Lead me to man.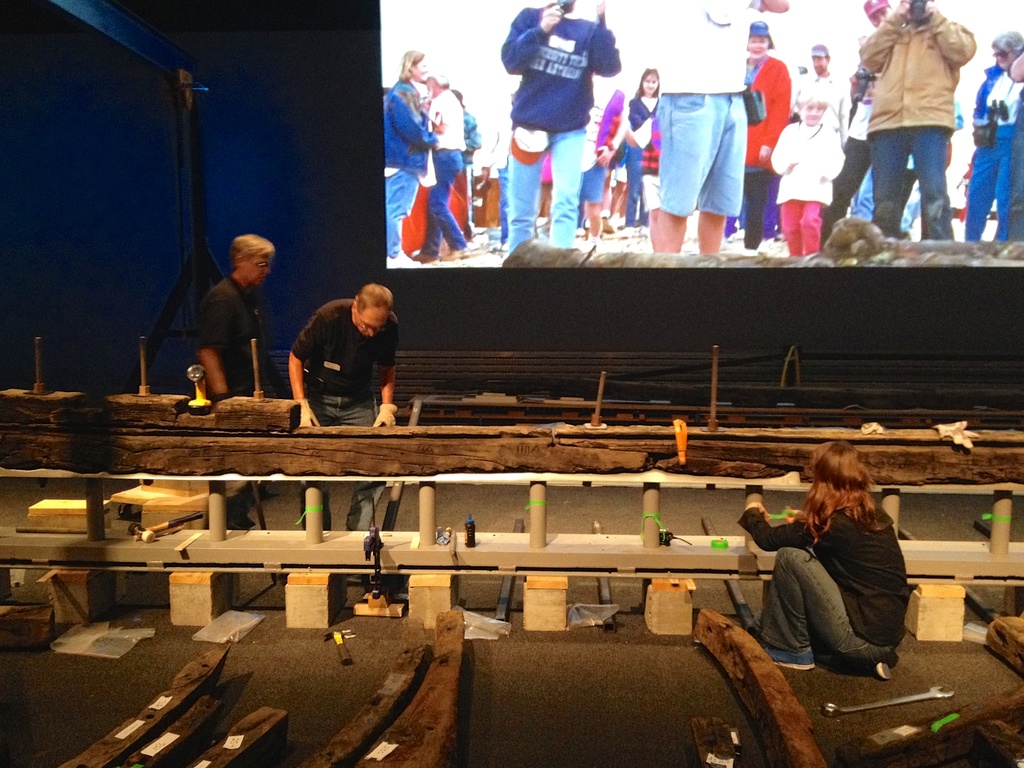
Lead to box=[860, 0, 974, 234].
